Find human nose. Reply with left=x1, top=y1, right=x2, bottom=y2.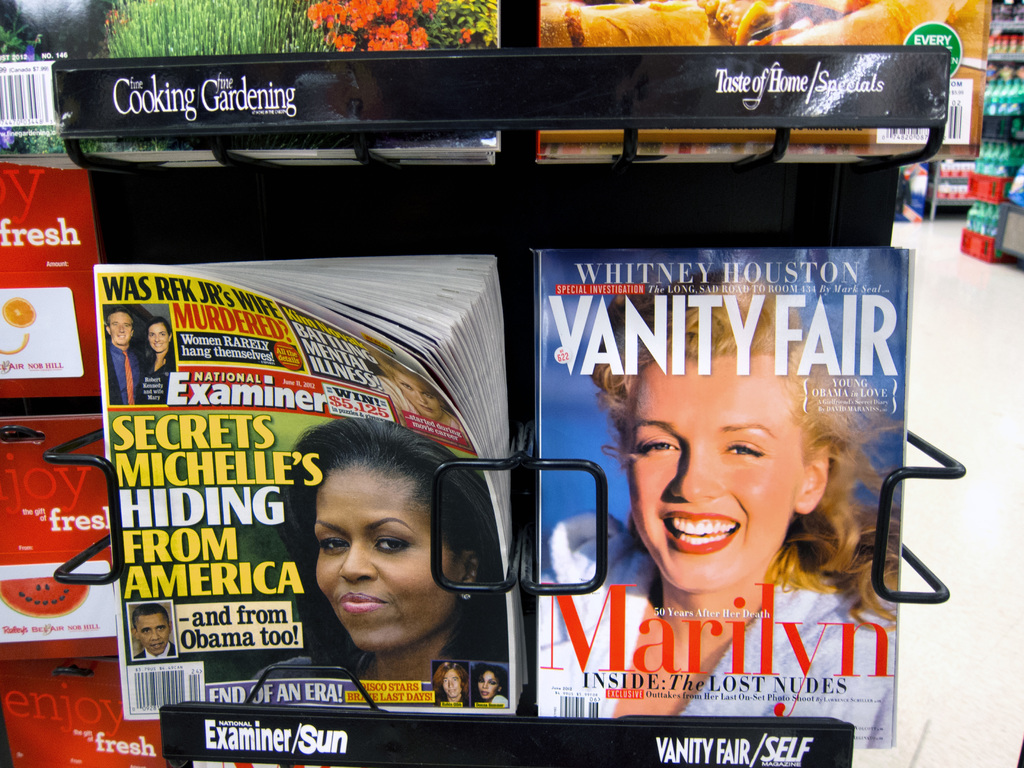
left=150, top=628, right=160, bottom=640.
